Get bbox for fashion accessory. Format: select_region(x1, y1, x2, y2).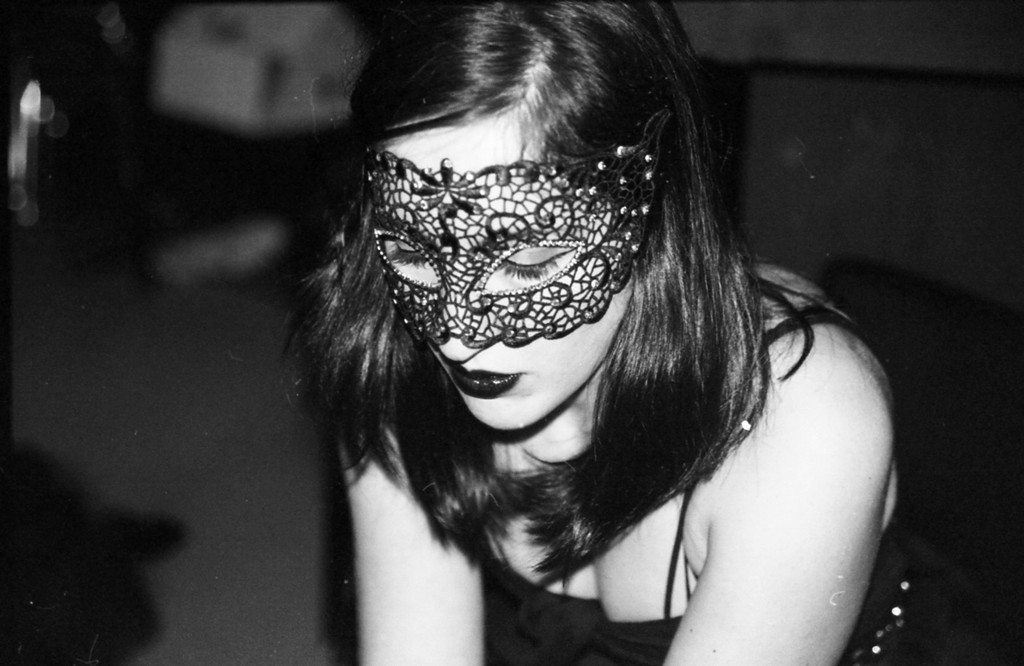
select_region(364, 107, 675, 352).
